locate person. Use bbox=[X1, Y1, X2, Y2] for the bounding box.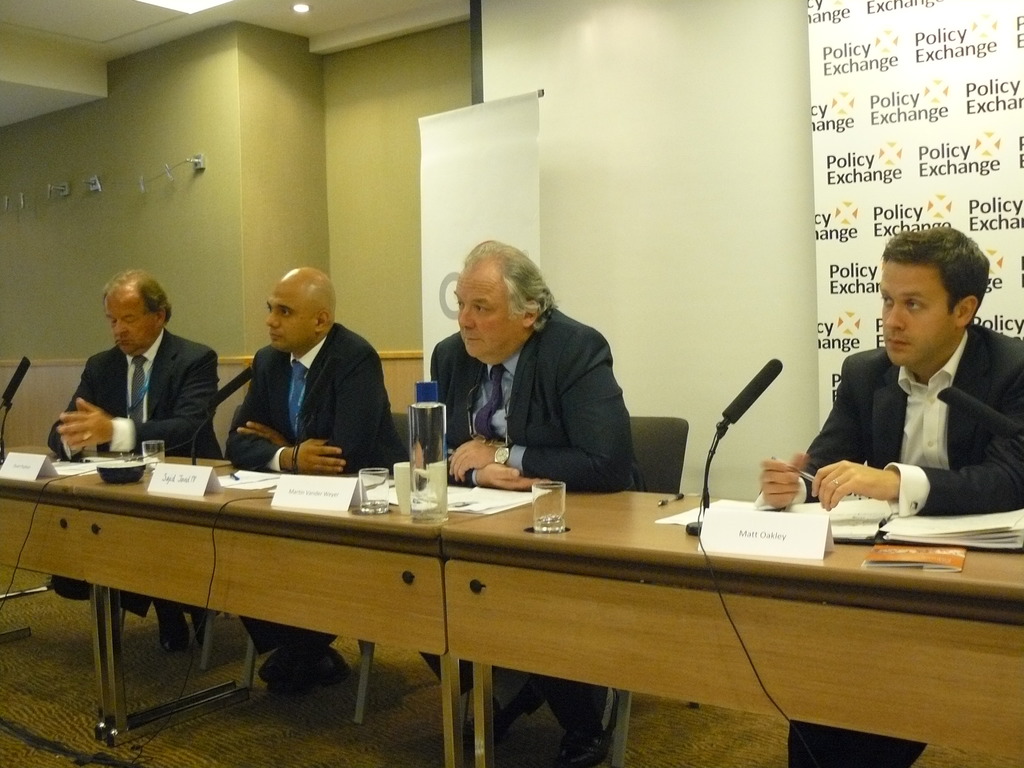
bbox=[760, 225, 1023, 767].
